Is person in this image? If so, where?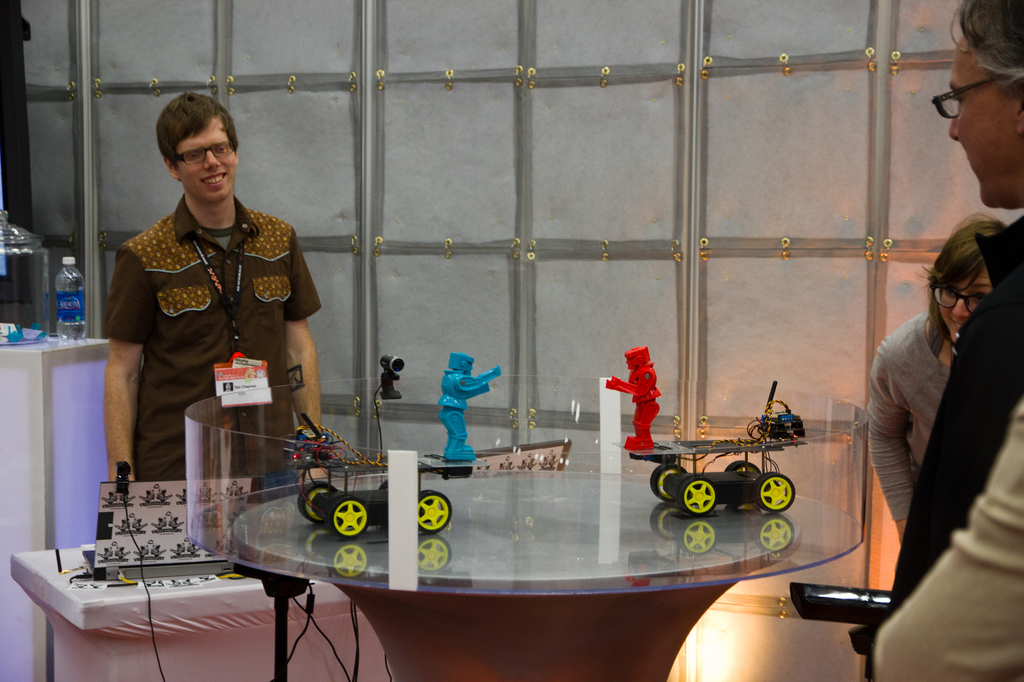
Yes, at pyautogui.locateOnScreen(888, 0, 1023, 617).
